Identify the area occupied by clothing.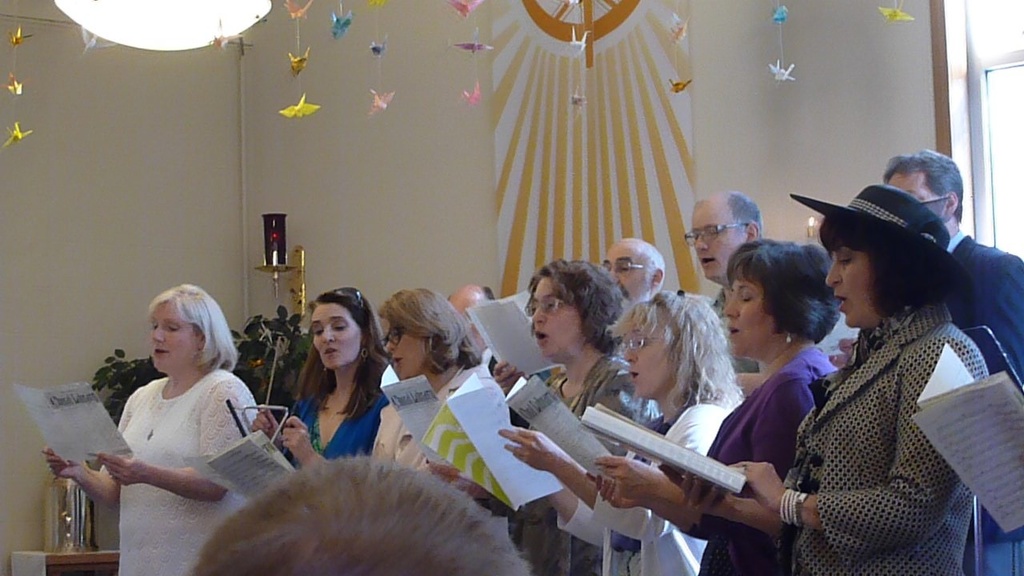
Area: left=102, top=371, right=260, bottom=575.
